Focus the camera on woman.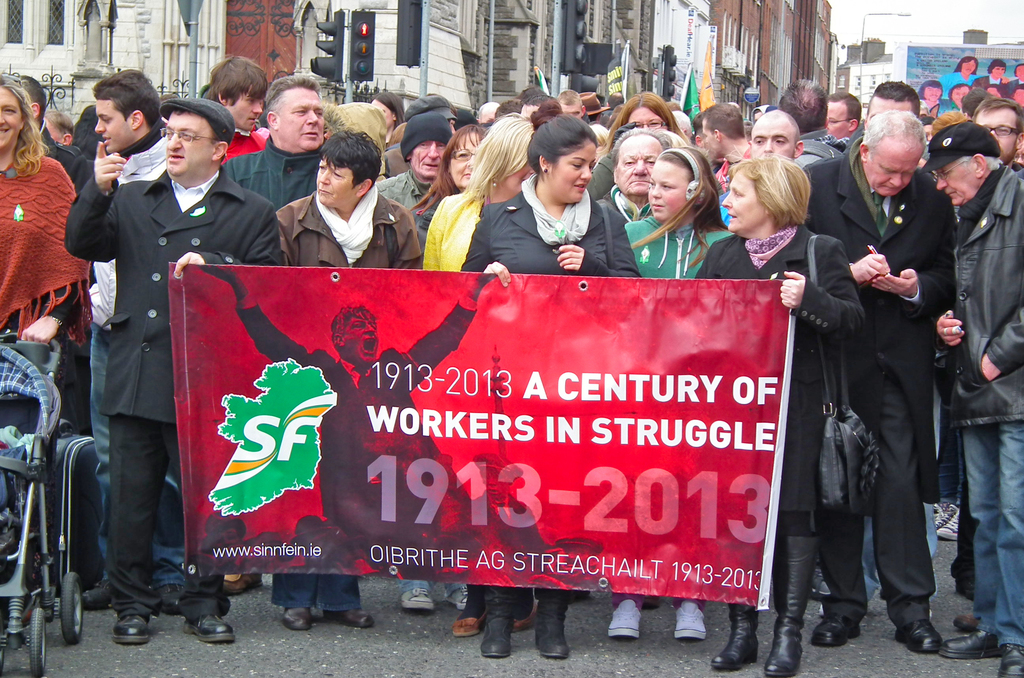
Focus region: box=[696, 157, 868, 677].
